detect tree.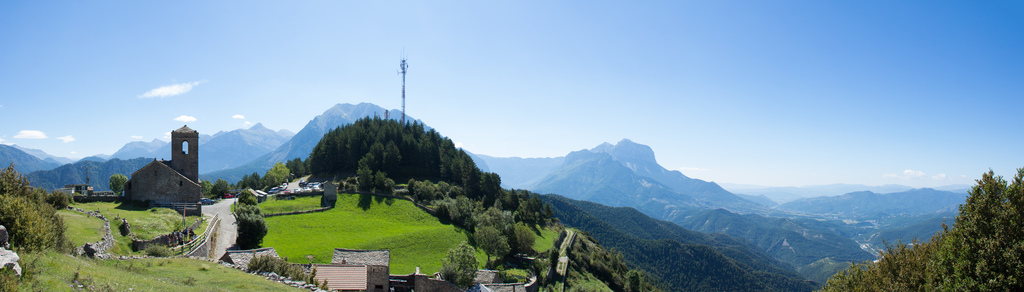
Detected at x1=108, y1=174, x2=128, y2=200.
